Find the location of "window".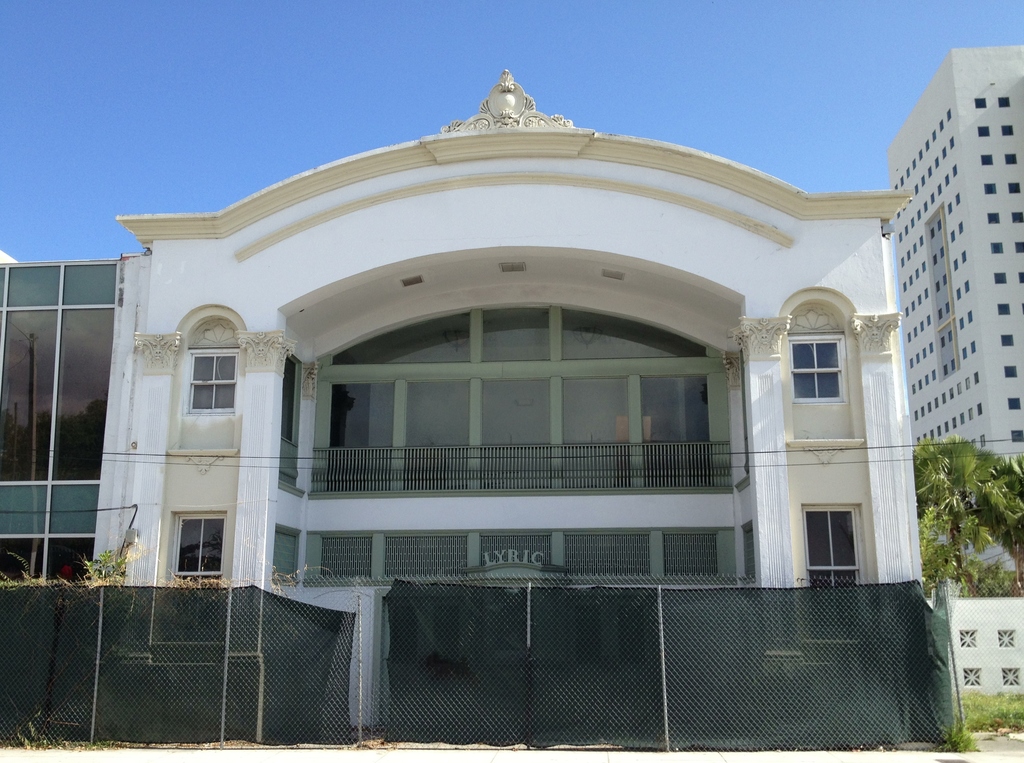
Location: x1=991 y1=241 x2=1004 y2=254.
